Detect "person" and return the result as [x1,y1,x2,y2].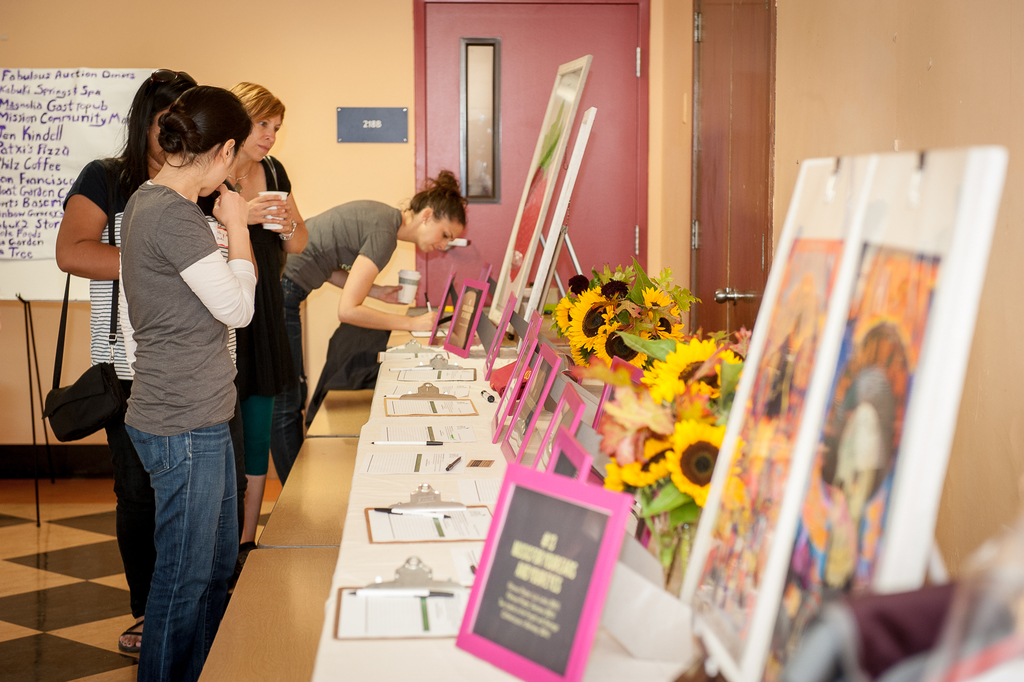
[200,74,312,563].
